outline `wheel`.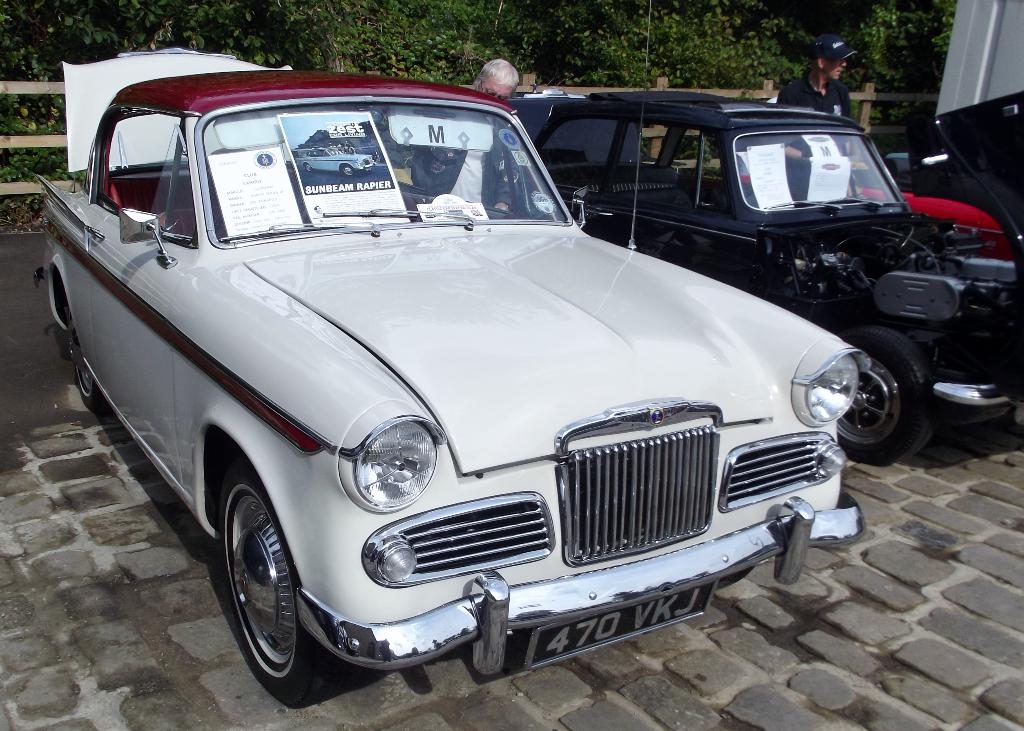
Outline: [left=72, top=297, right=111, bottom=414].
